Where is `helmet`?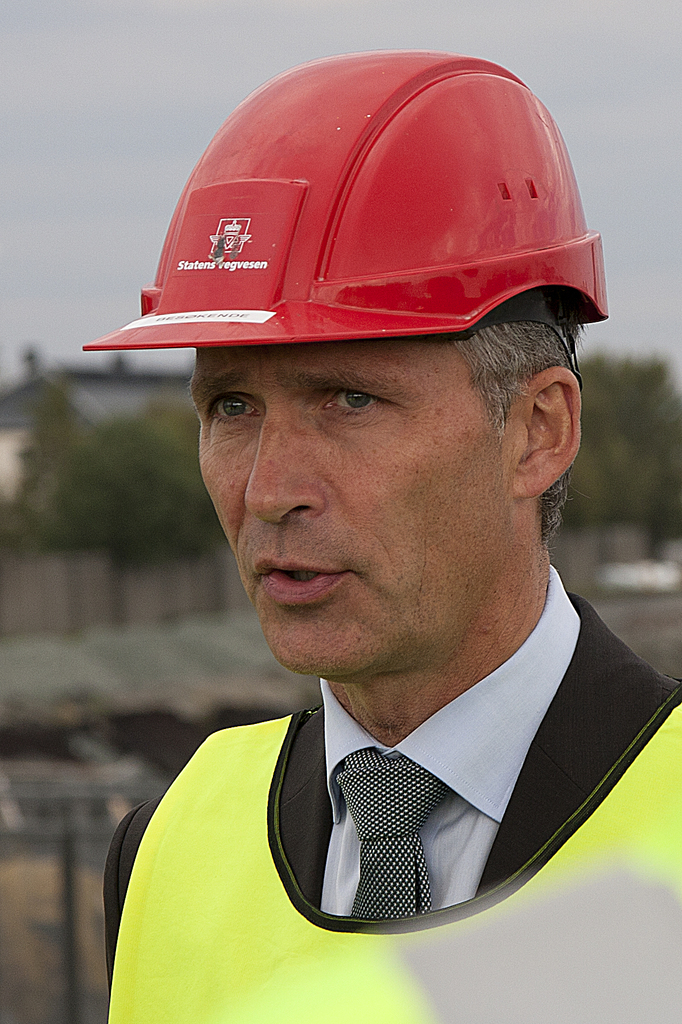
left=132, top=67, right=604, bottom=442.
